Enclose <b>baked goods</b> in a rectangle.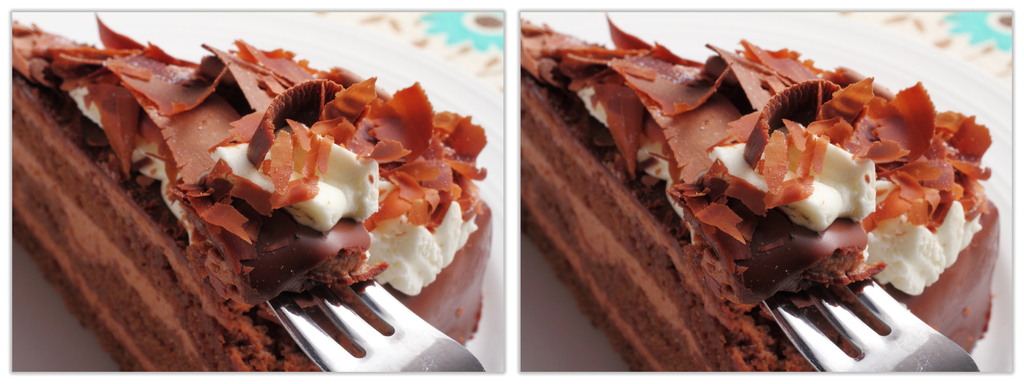
14:8:493:372.
